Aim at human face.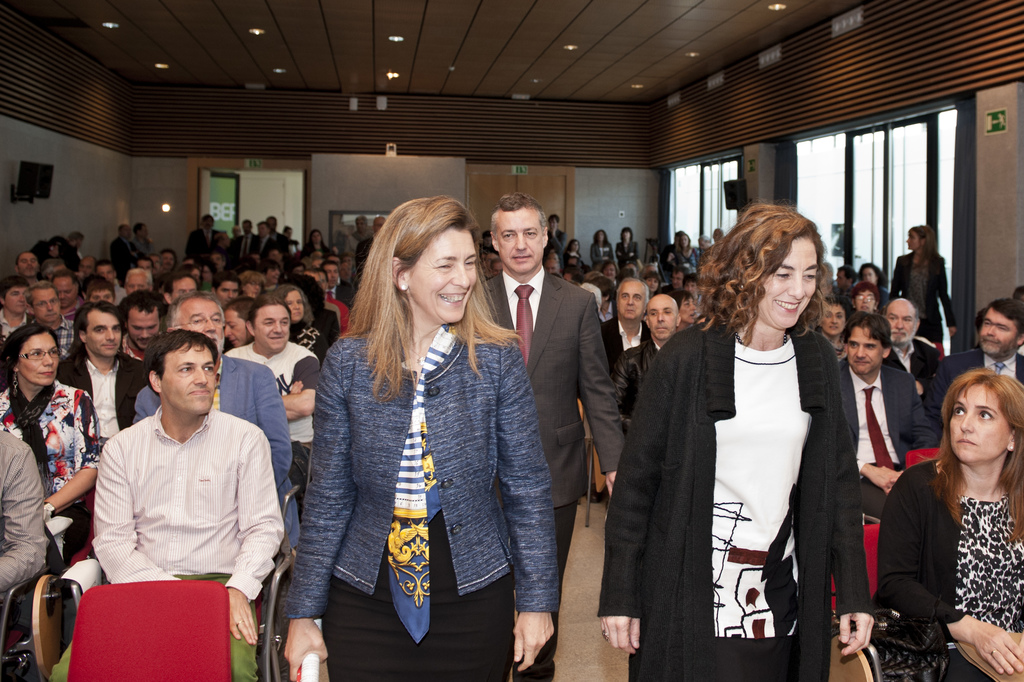
Aimed at rect(305, 272, 322, 286).
